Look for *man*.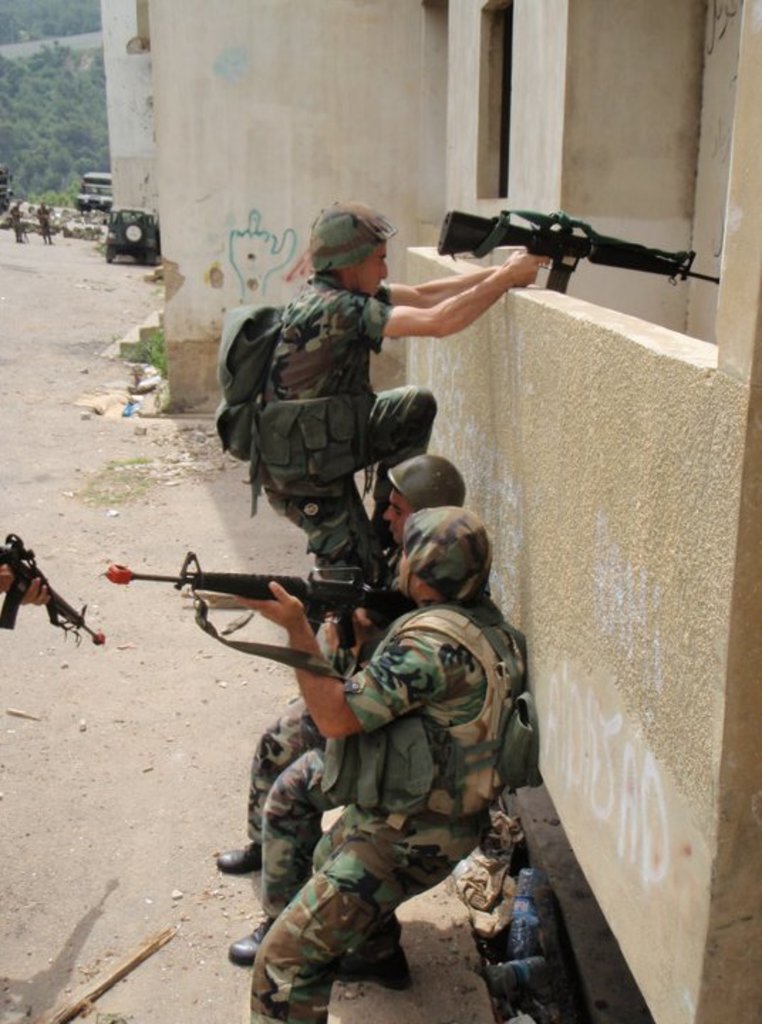
Found: detection(254, 196, 547, 589).
